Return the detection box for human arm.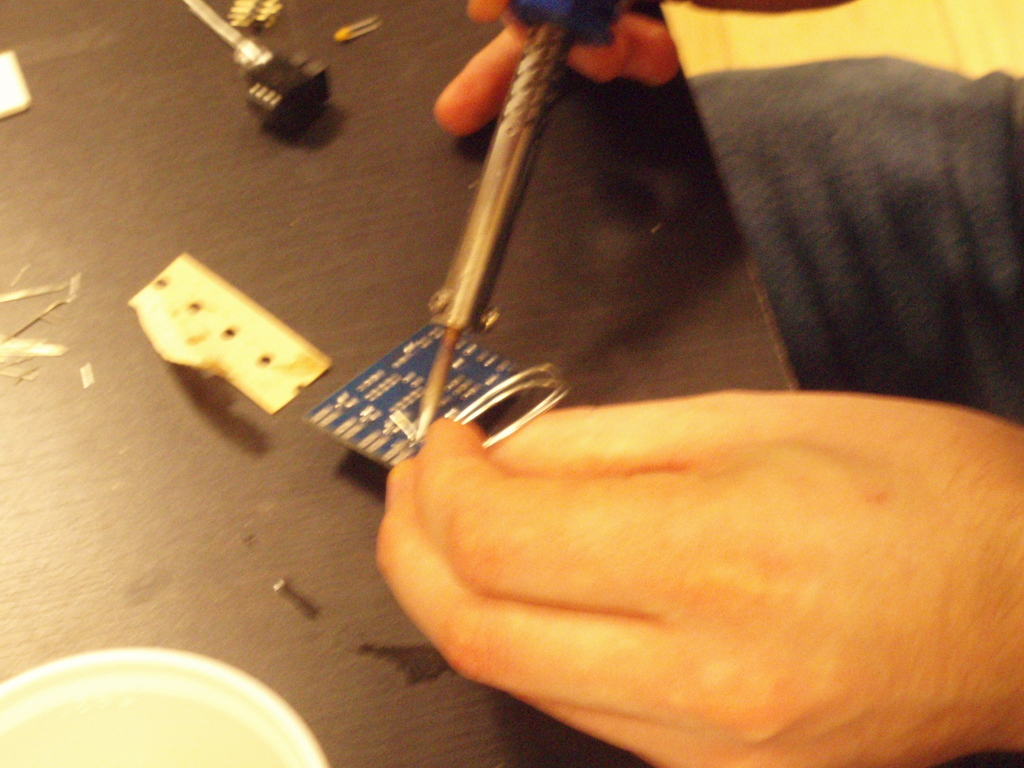
pyautogui.locateOnScreen(392, 390, 1023, 767).
